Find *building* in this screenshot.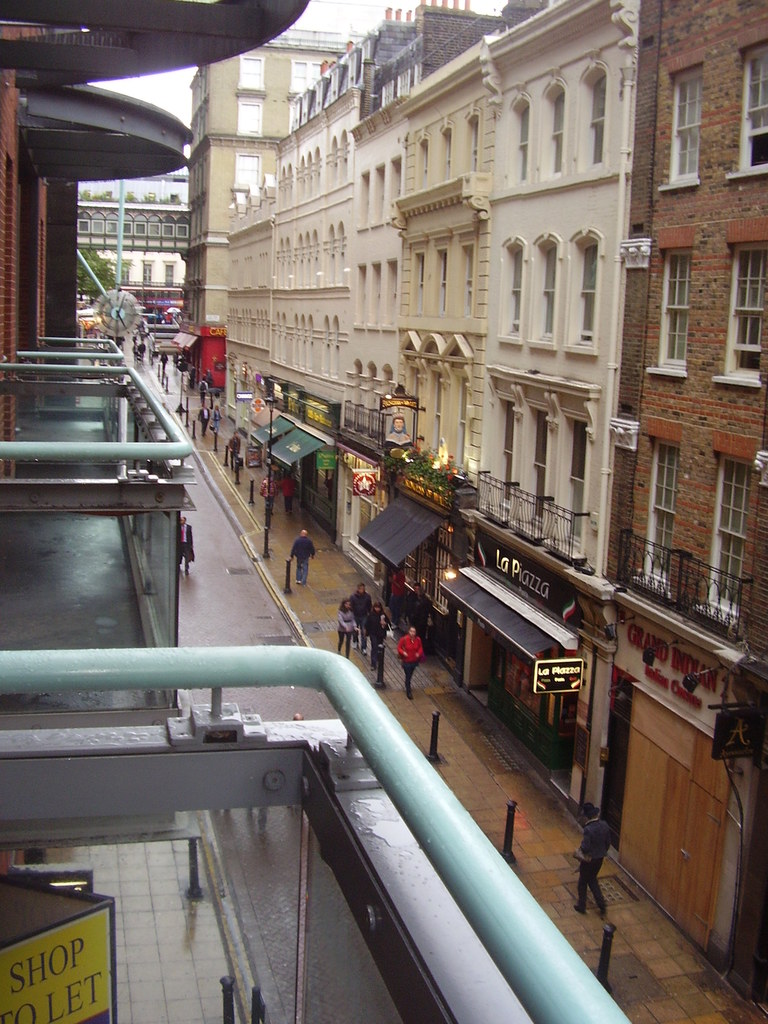
The bounding box for *building* is crop(75, 206, 194, 288).
